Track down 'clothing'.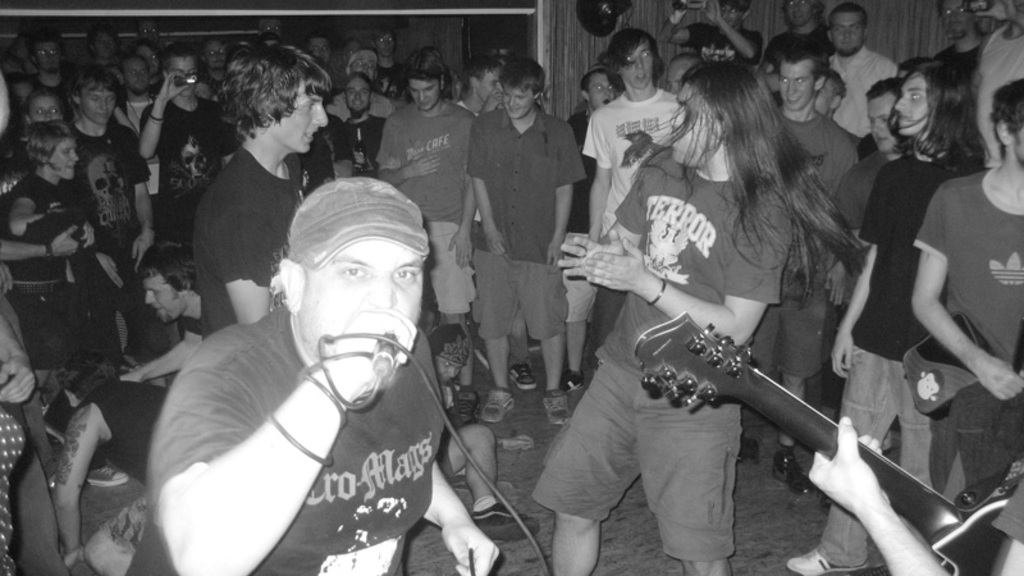
Tracked to bbox(970, 9, 1023, 163).
